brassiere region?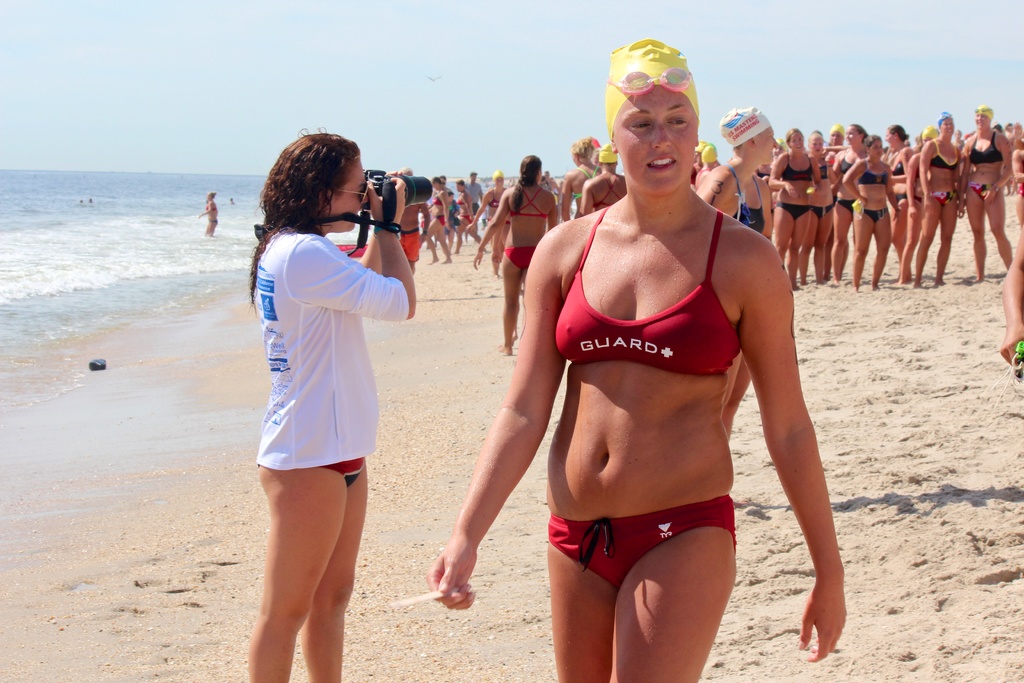
<box>556,208,743,377</box>
